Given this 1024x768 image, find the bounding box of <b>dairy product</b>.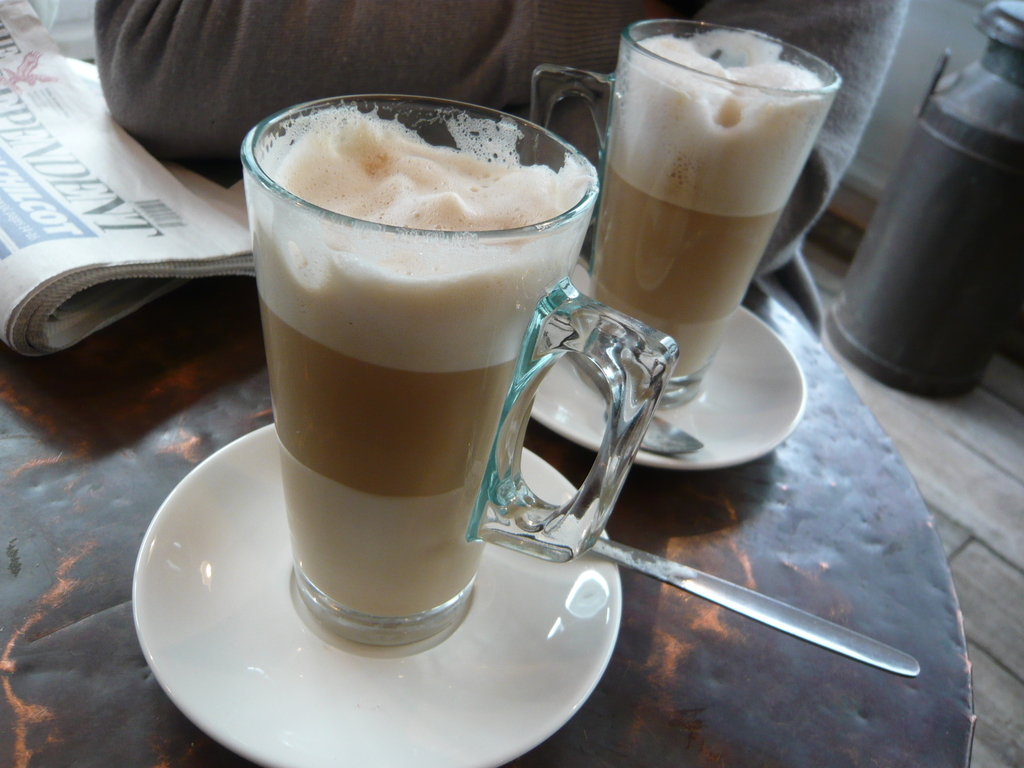
x1=605, y1=49, x2=810, y2=403.
